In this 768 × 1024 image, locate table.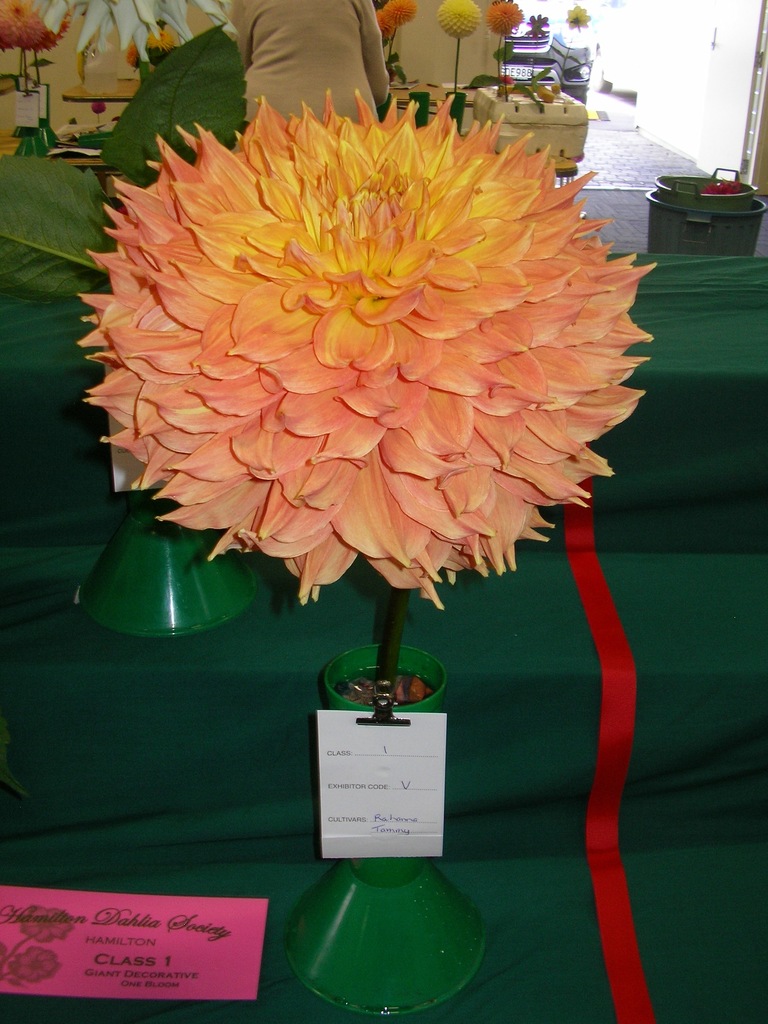
Bounding box: pyautogui.locateOnScreen(0, 255, 767, 1023).
